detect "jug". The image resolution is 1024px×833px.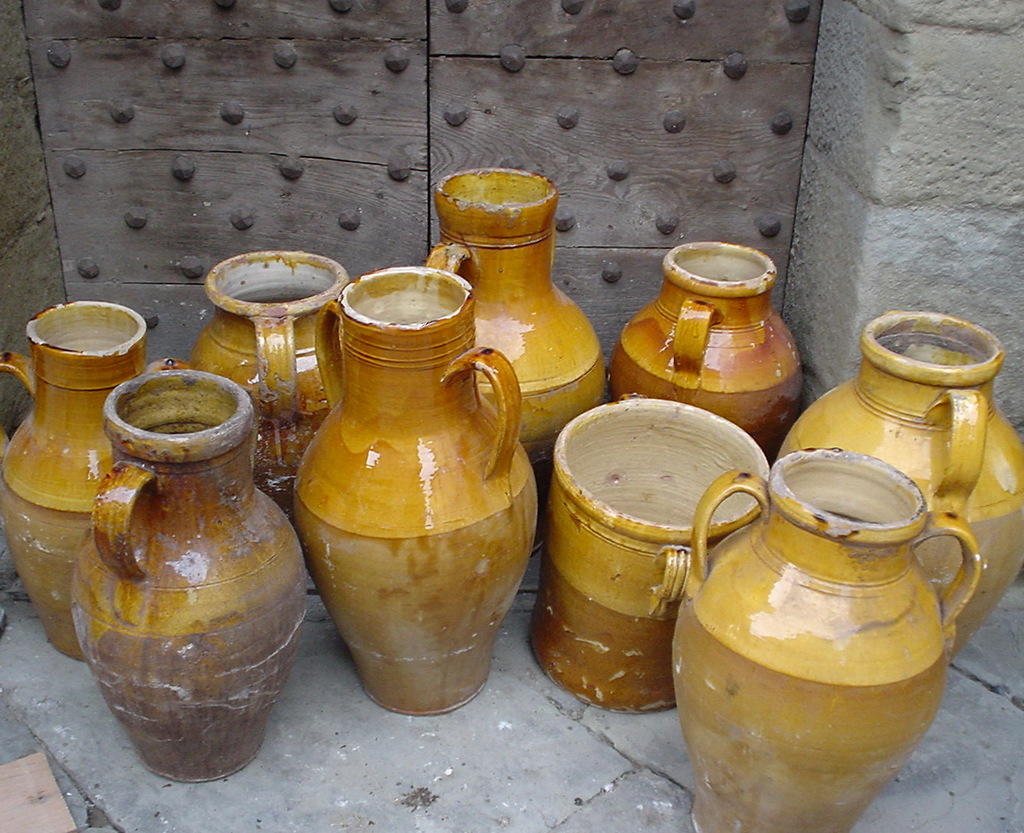
[289, 263, 539, 715].
